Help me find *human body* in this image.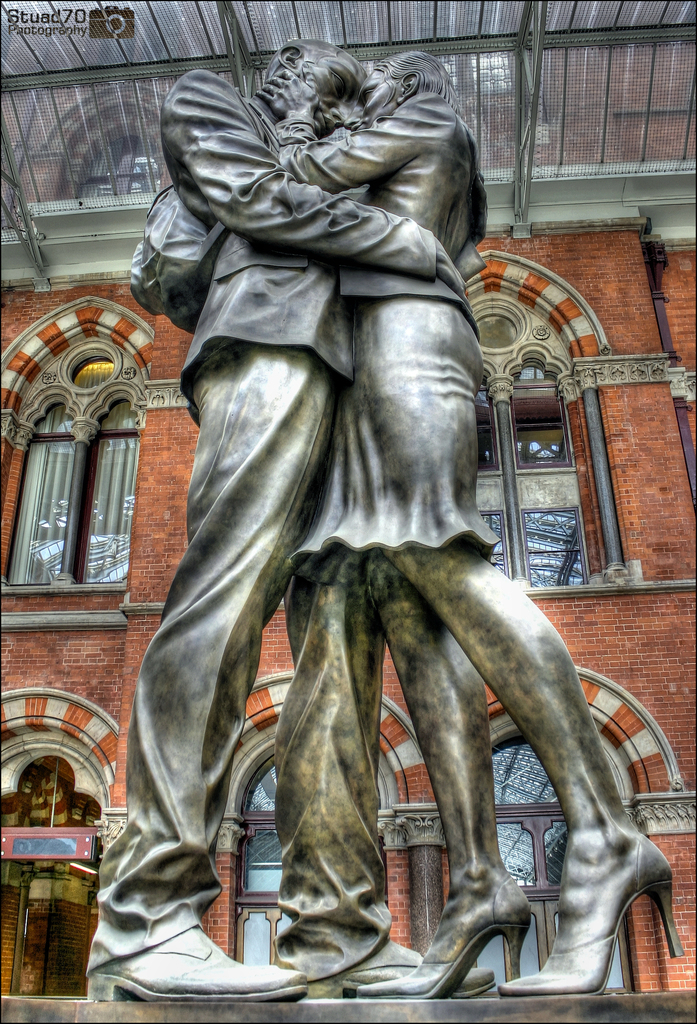
Found it: <box>83,67,470,1009</box>.
